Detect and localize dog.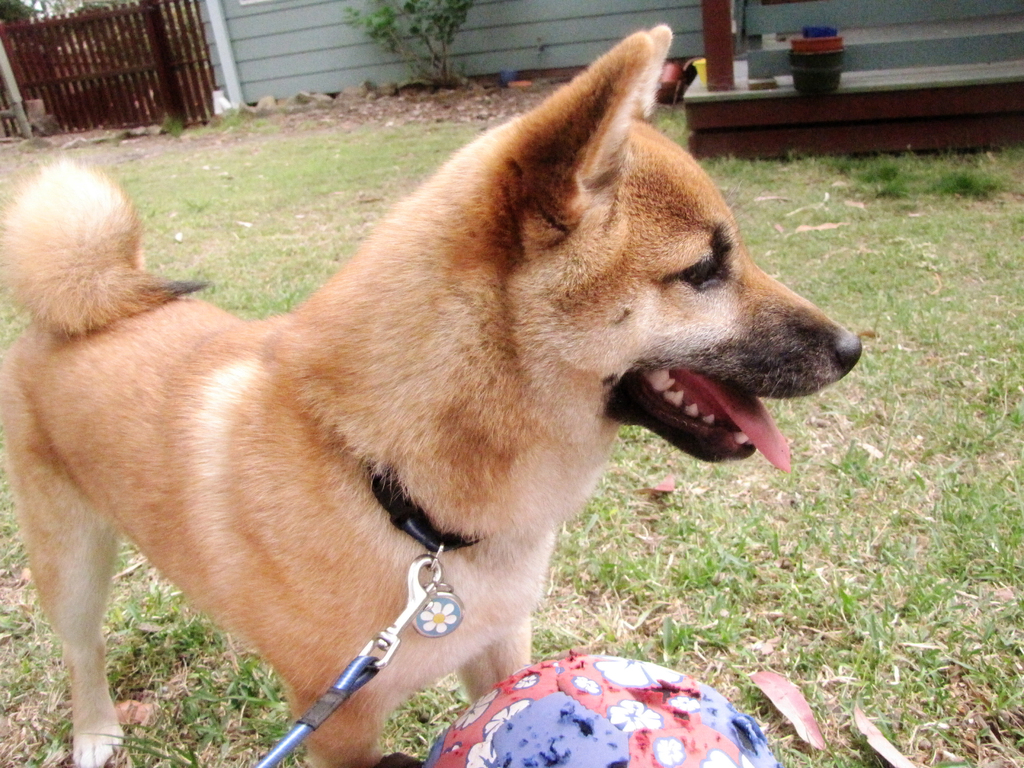
Localized at bbox(0, 26, 865, 767).
